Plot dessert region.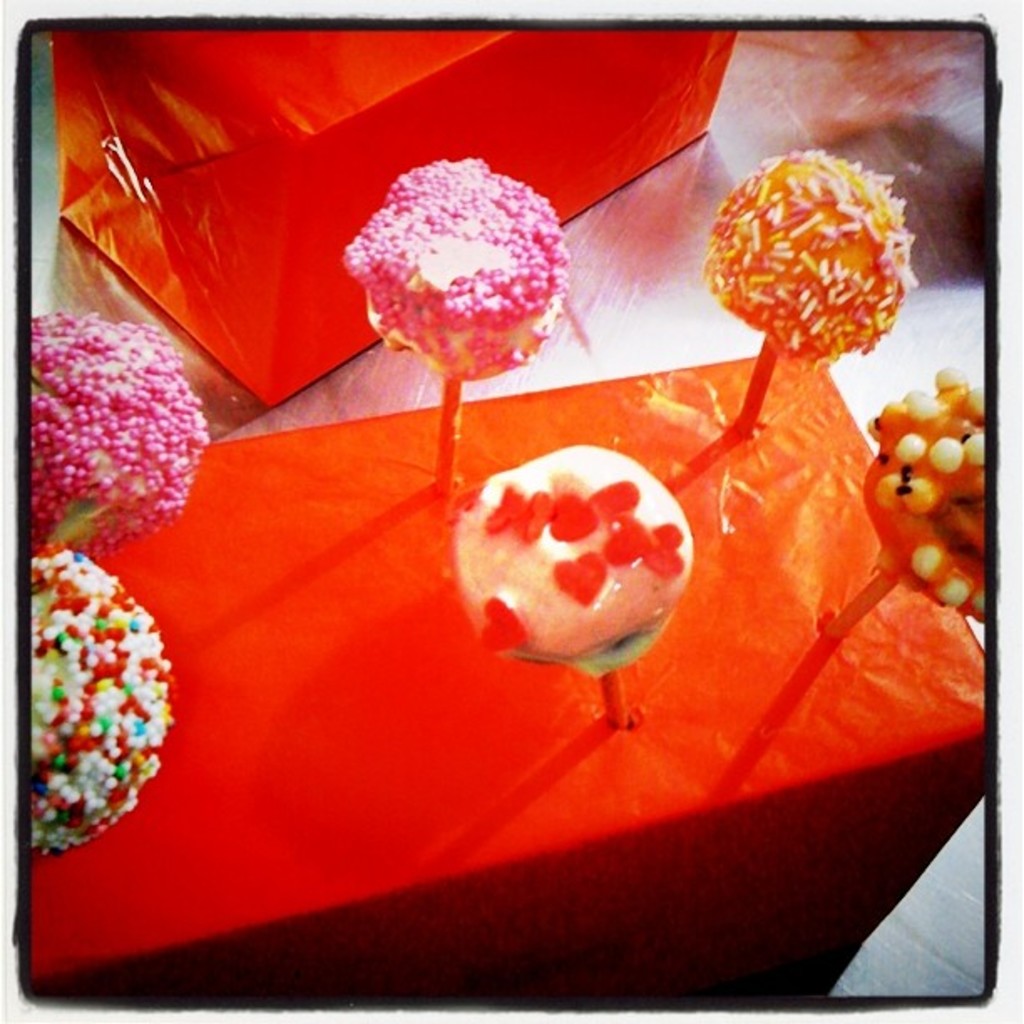
Plotted at l=0, t=318, r=214, b=527.
